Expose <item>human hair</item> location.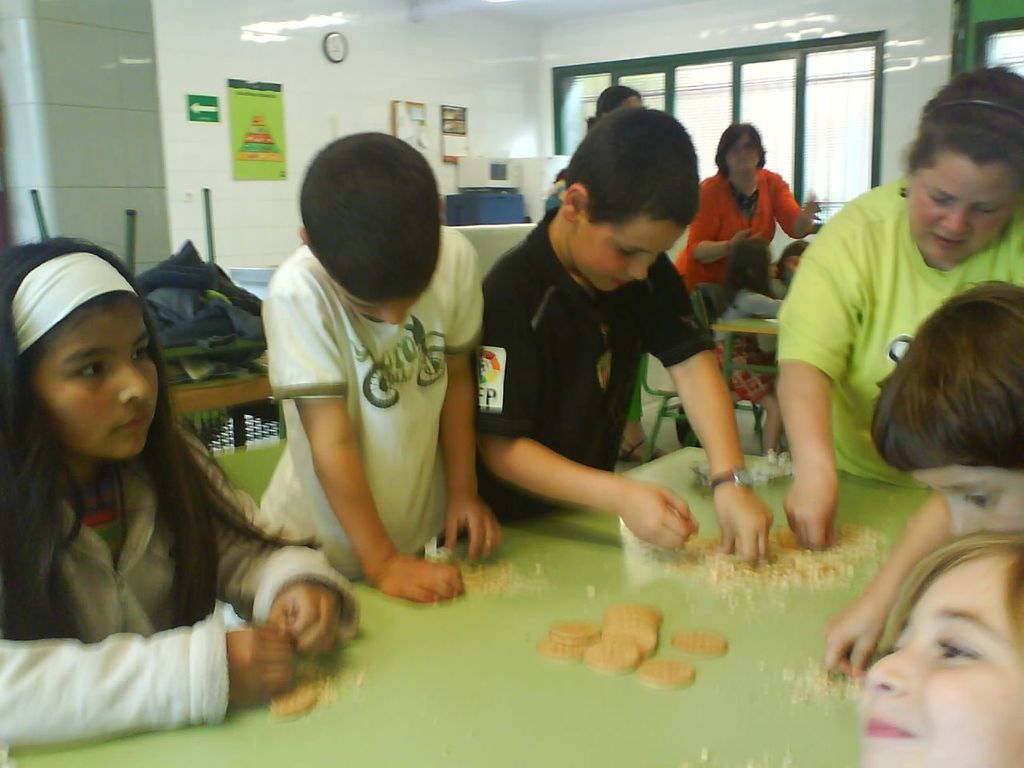
Exposed at <region>717, 121, 765, 174</region>.
